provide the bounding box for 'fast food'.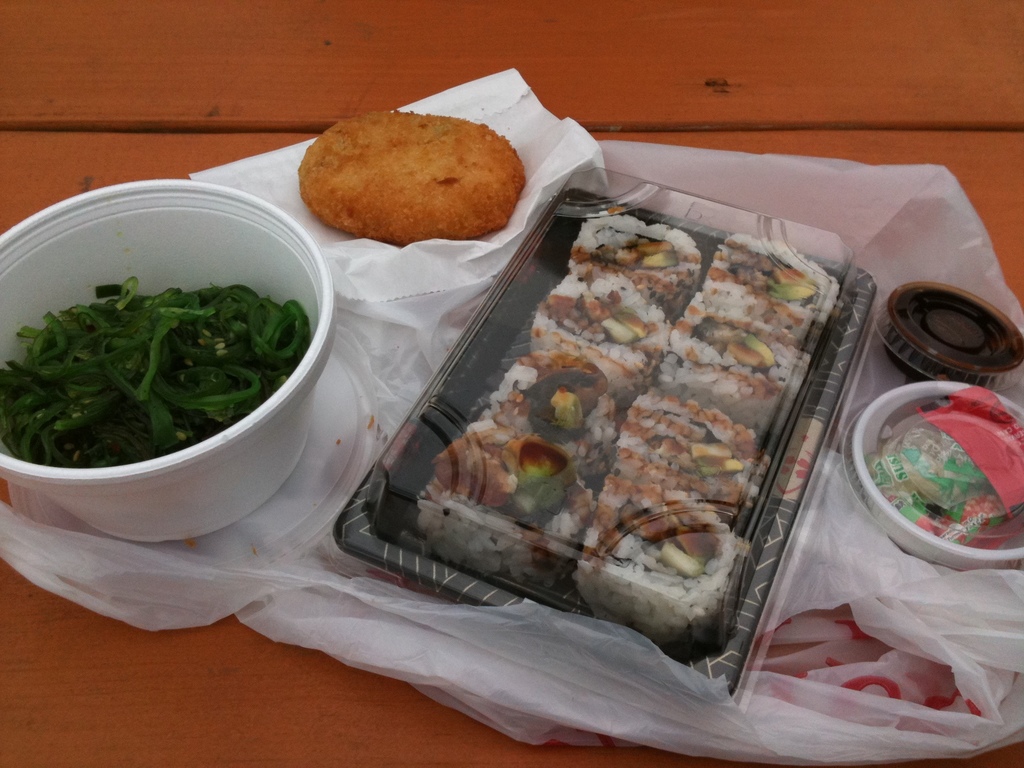
rect(415, 208, 842, 654).
